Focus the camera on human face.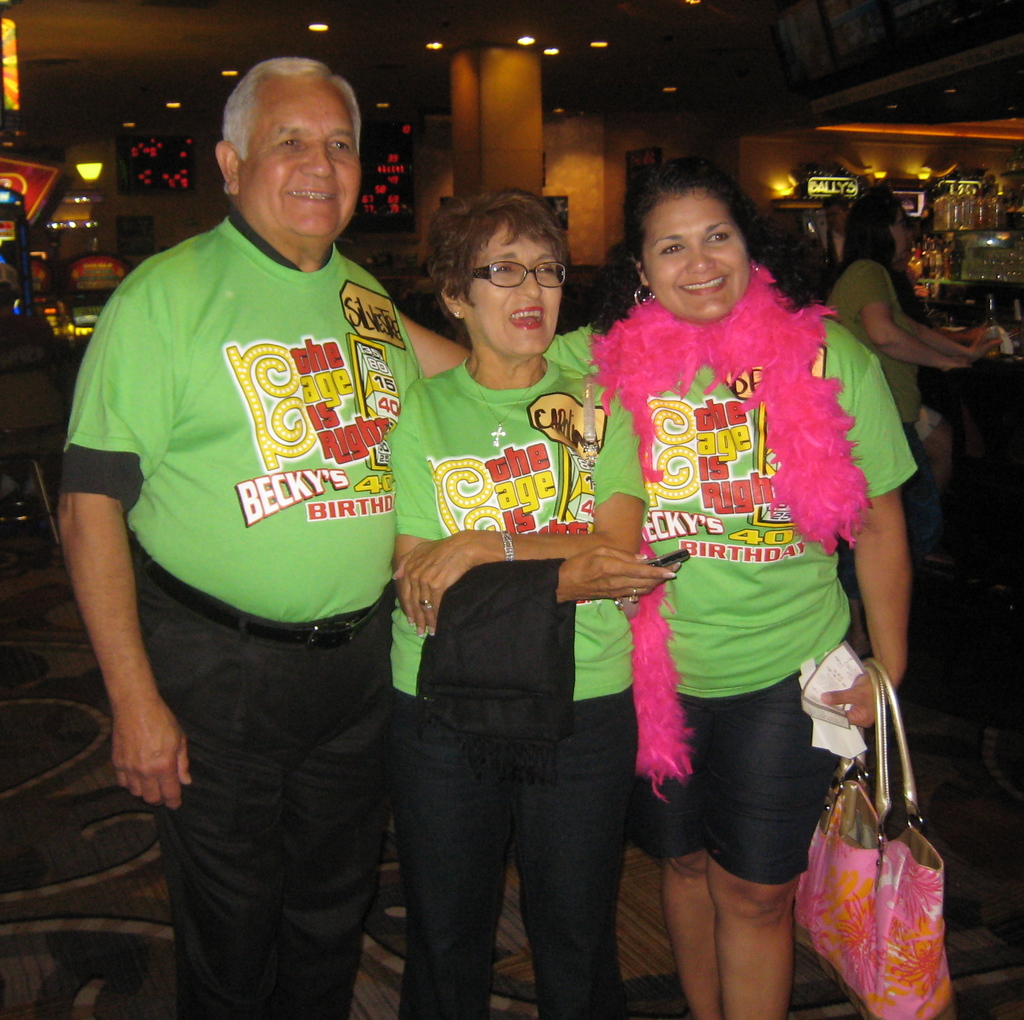
Focus region: left=650, top=203, right=746, bottom=317.
